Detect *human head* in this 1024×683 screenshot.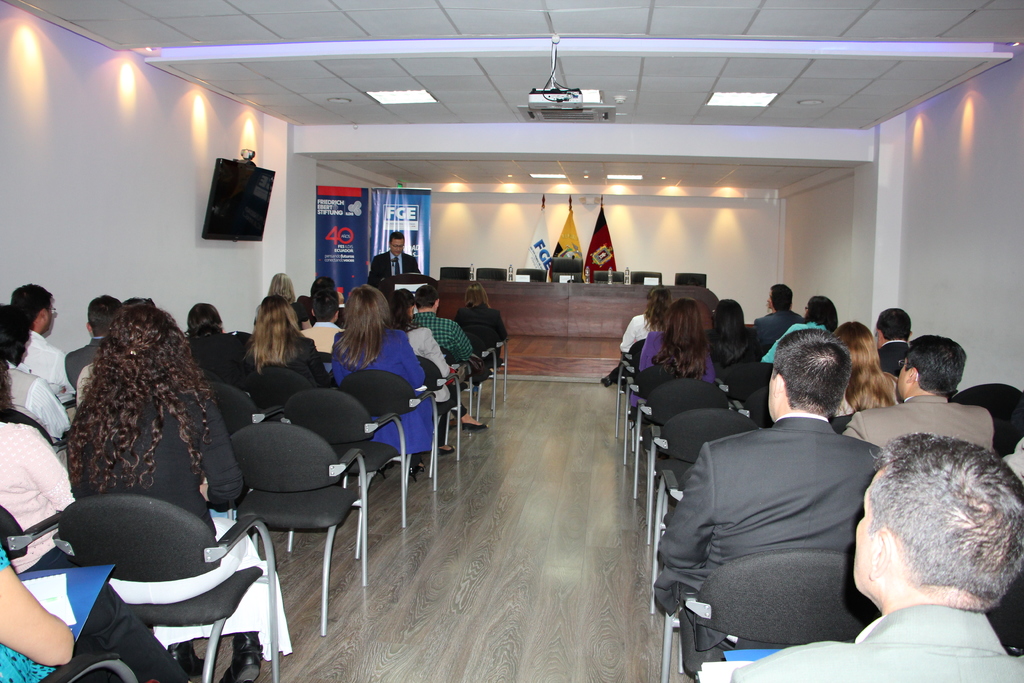
Detection: x1=872 y1=307 x2=911 y2=349.
